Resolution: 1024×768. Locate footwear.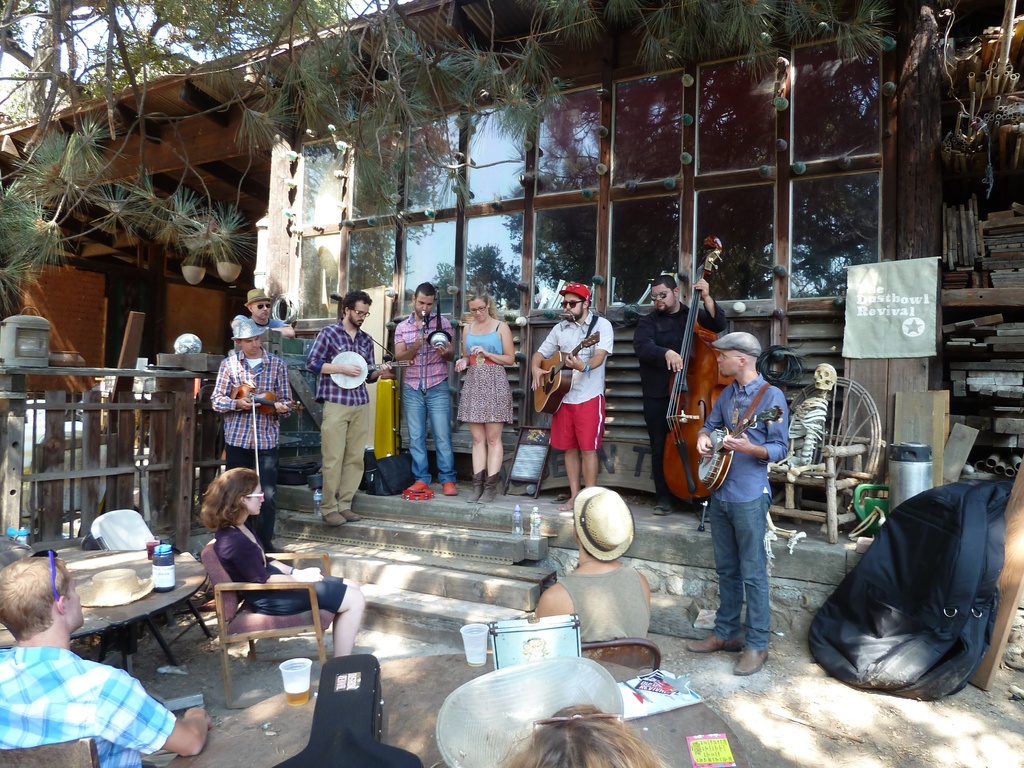
(442,481,460,497).
